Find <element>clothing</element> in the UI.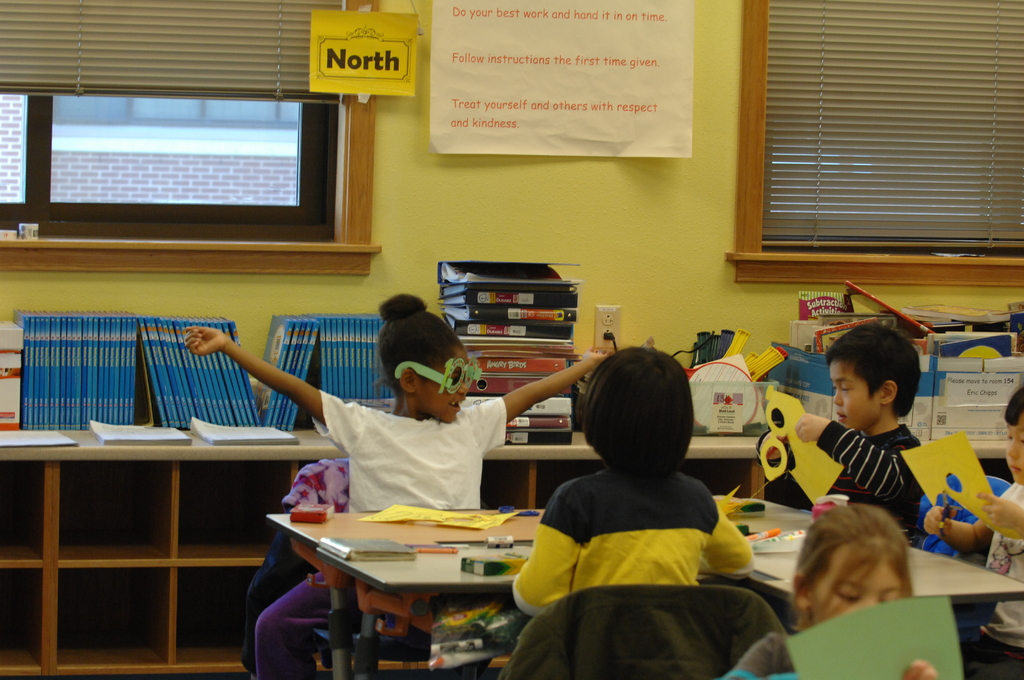
UI element at (left=513, top=464, right=758, bottom=617).
